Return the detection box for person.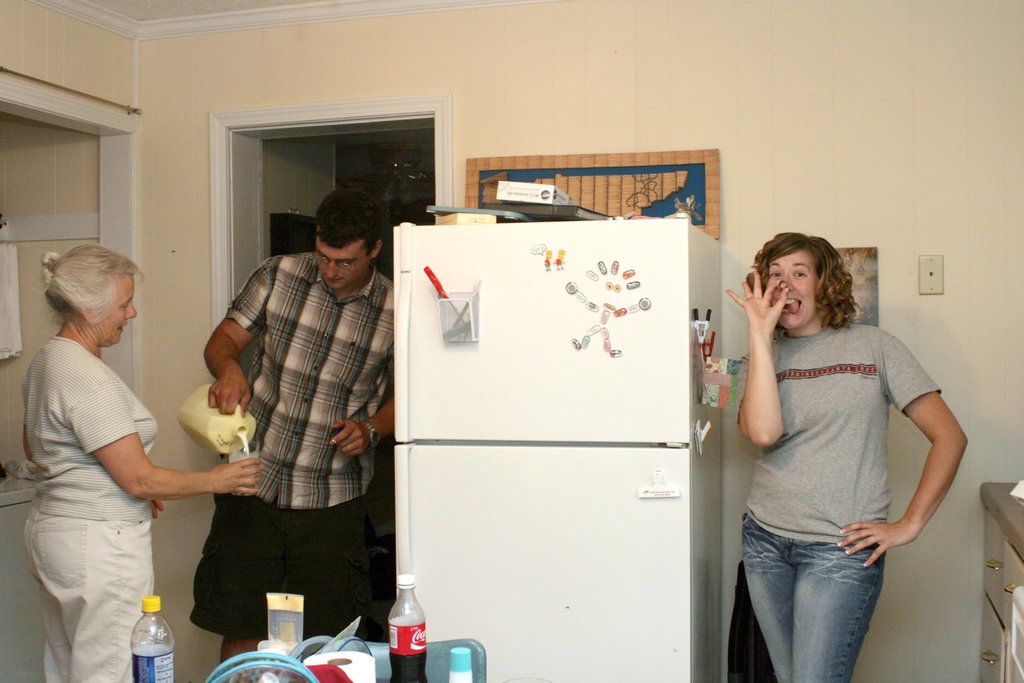
x1=14, y1=239, x2=268, y2=682.
